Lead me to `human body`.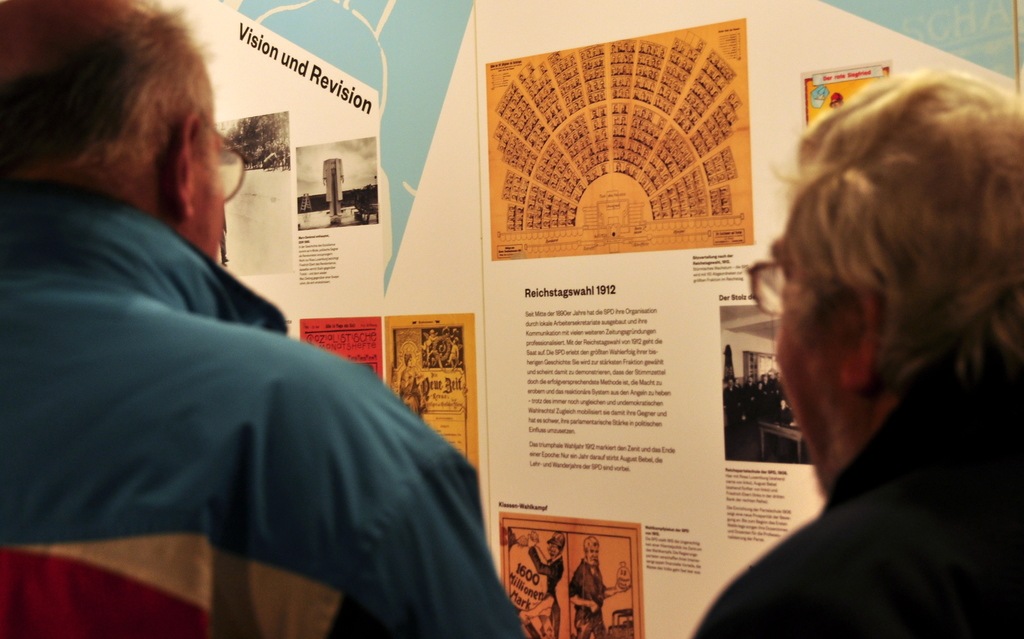
Lead to {"x1": 565, "y1": 537, "x2": 614, "y2": 638}.
